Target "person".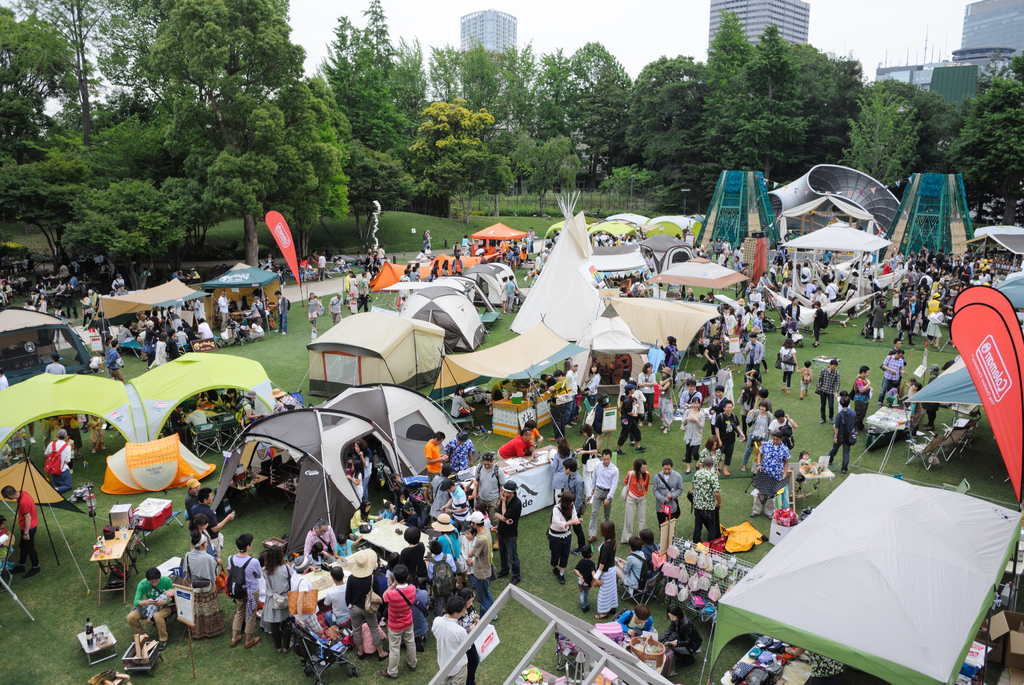
Target region: 697/434/718/478.
